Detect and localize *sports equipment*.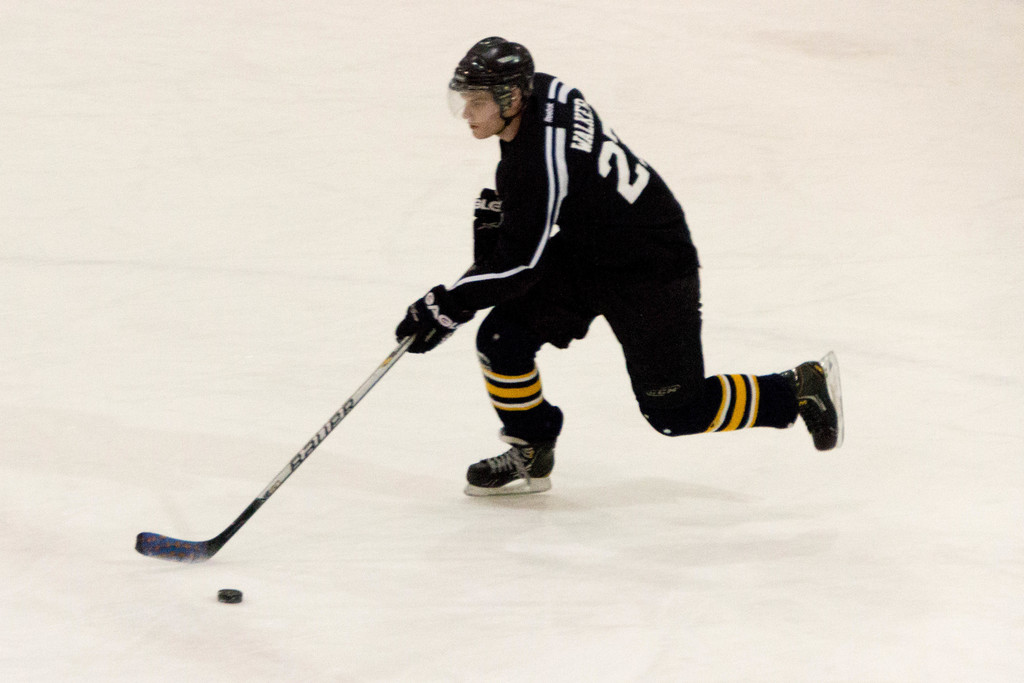
Localized at 397,284,470,356.
